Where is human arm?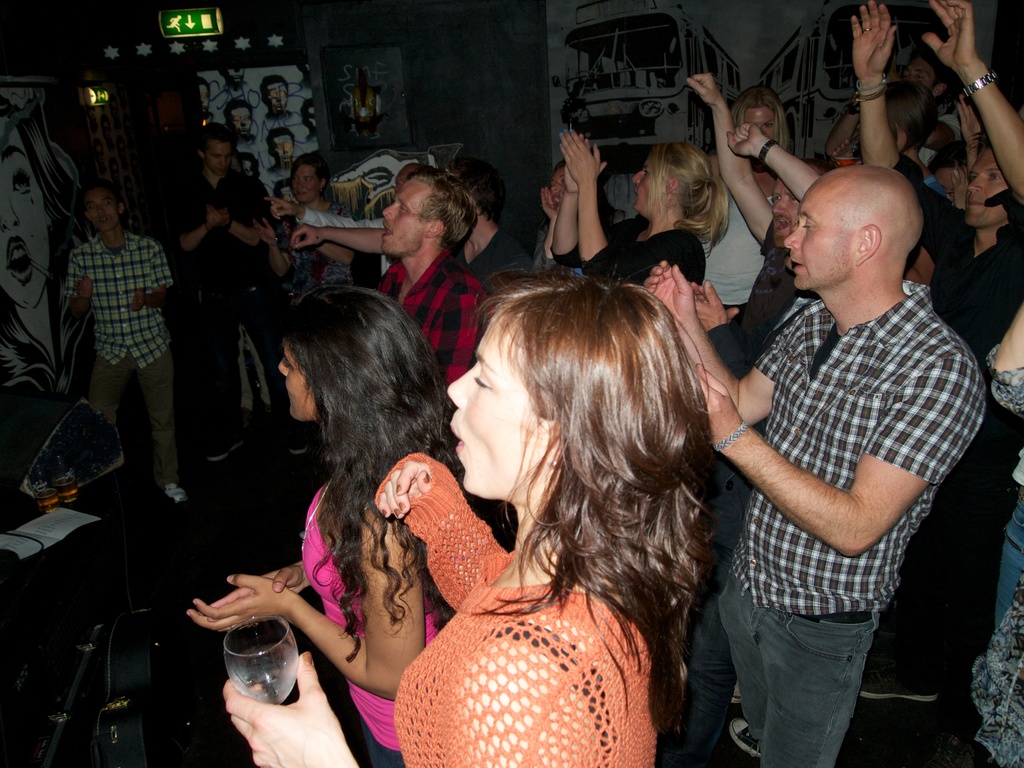
locate(225, 643, 360, 767).
